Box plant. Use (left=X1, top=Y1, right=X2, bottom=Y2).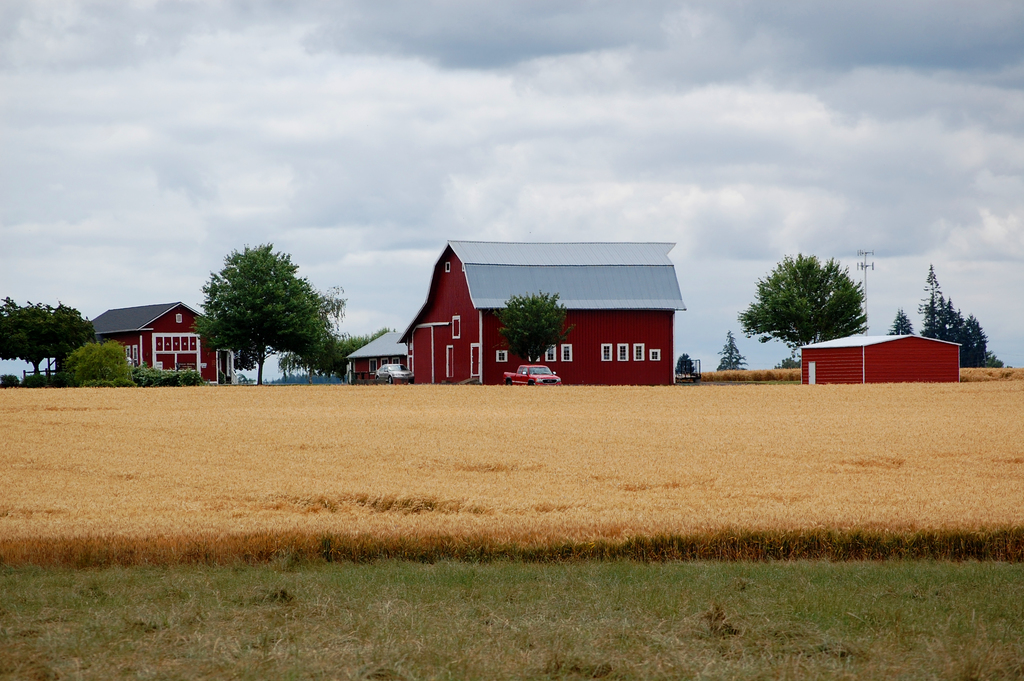
(left=703, top=364, right=803, bottom=386).
